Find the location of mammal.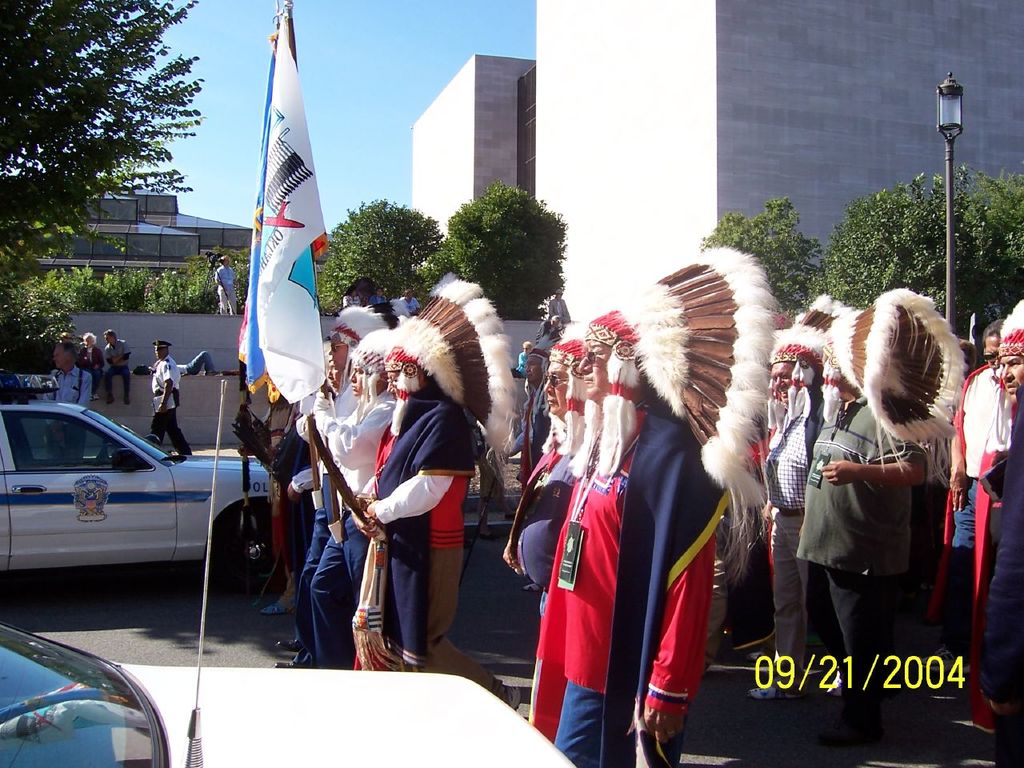
Location: (536, 314, 562, 353).
